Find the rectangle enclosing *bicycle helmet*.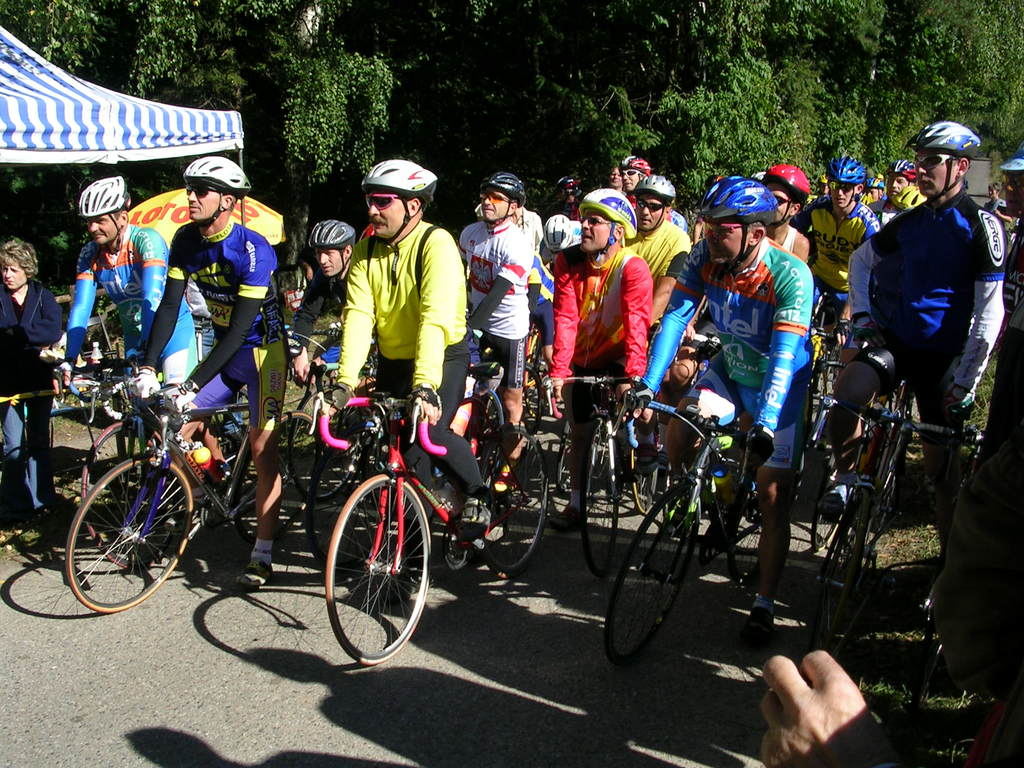
(179,159,252,191).
